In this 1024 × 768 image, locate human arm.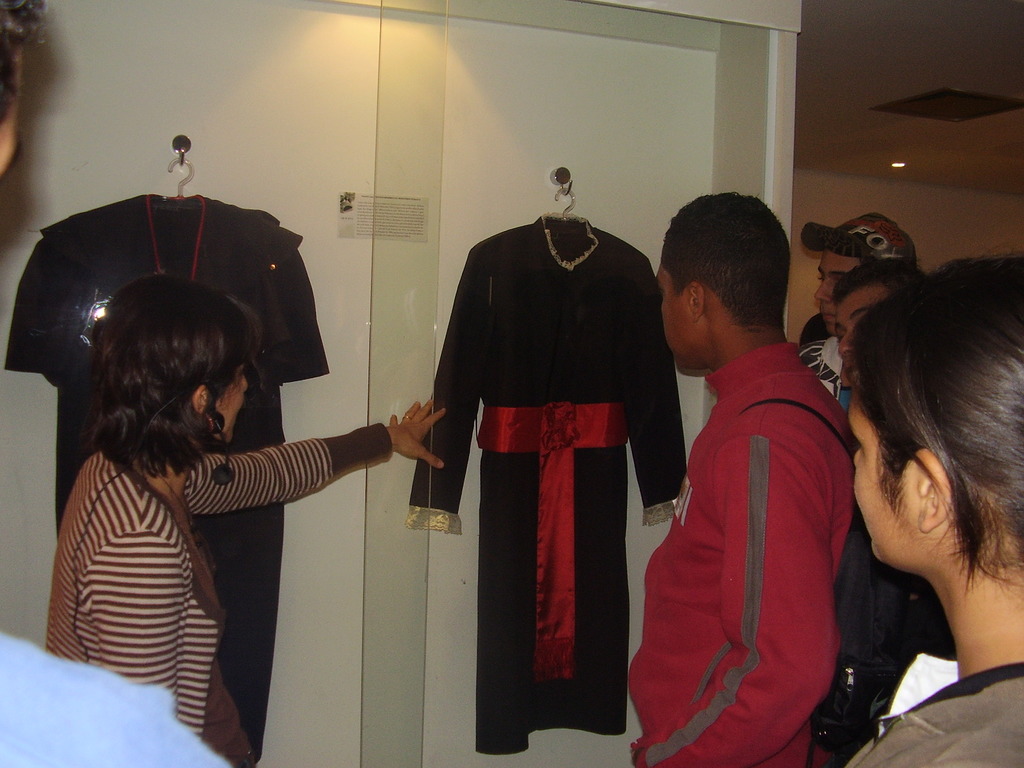
Bounding box: <region>87, 502, 191, 724</region>.
